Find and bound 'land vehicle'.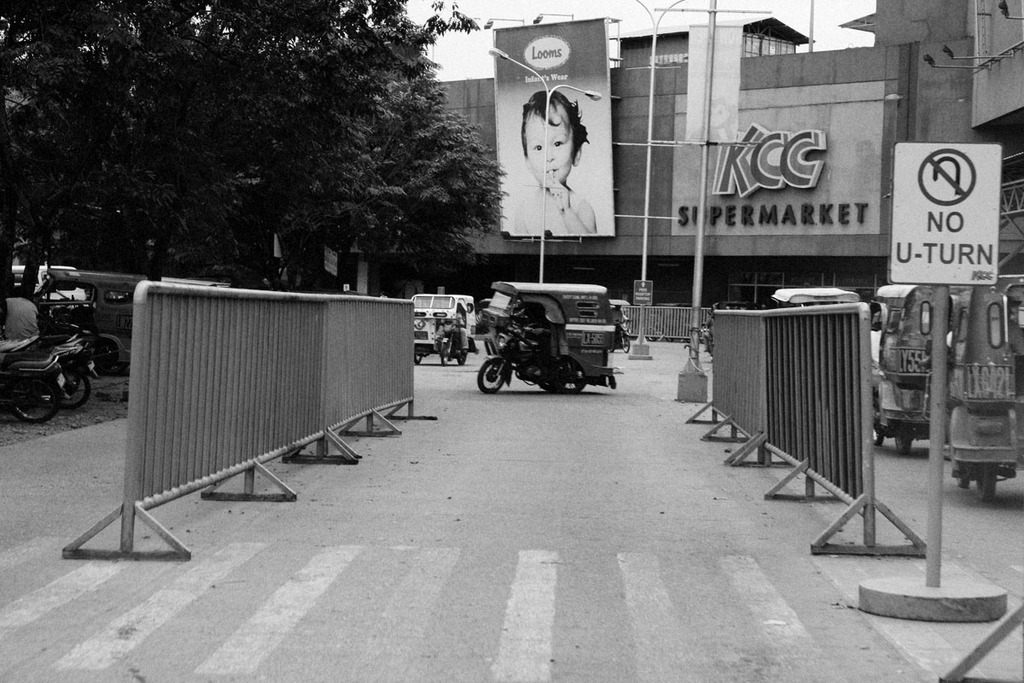
Bound: [left=410, top=293, right=473, bottom=361].
